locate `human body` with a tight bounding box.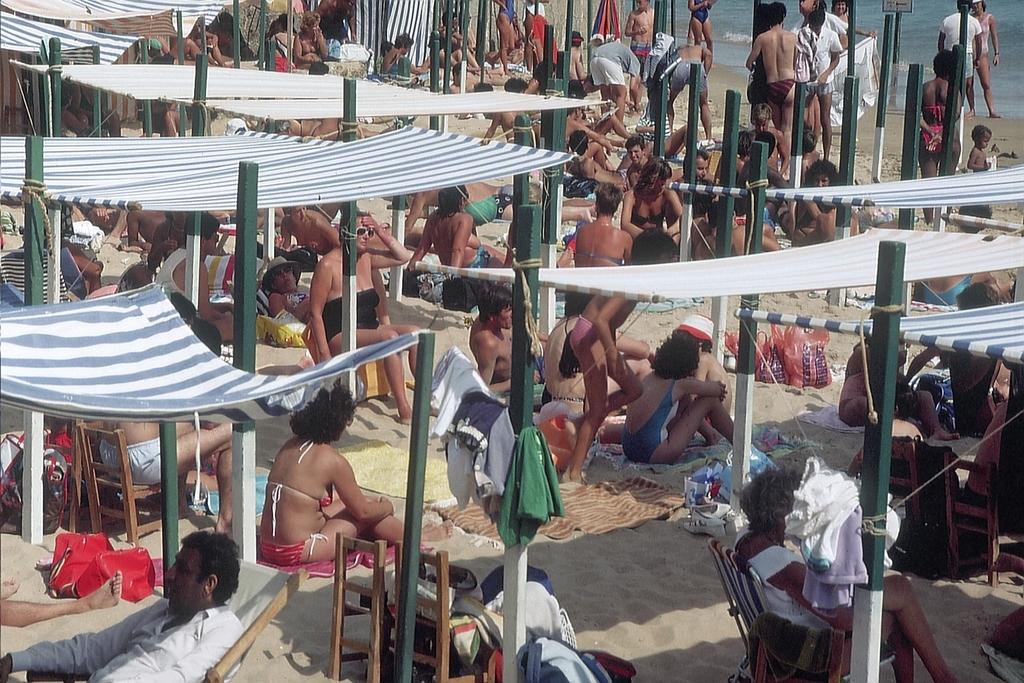
box(916, 77, 958, 228).
